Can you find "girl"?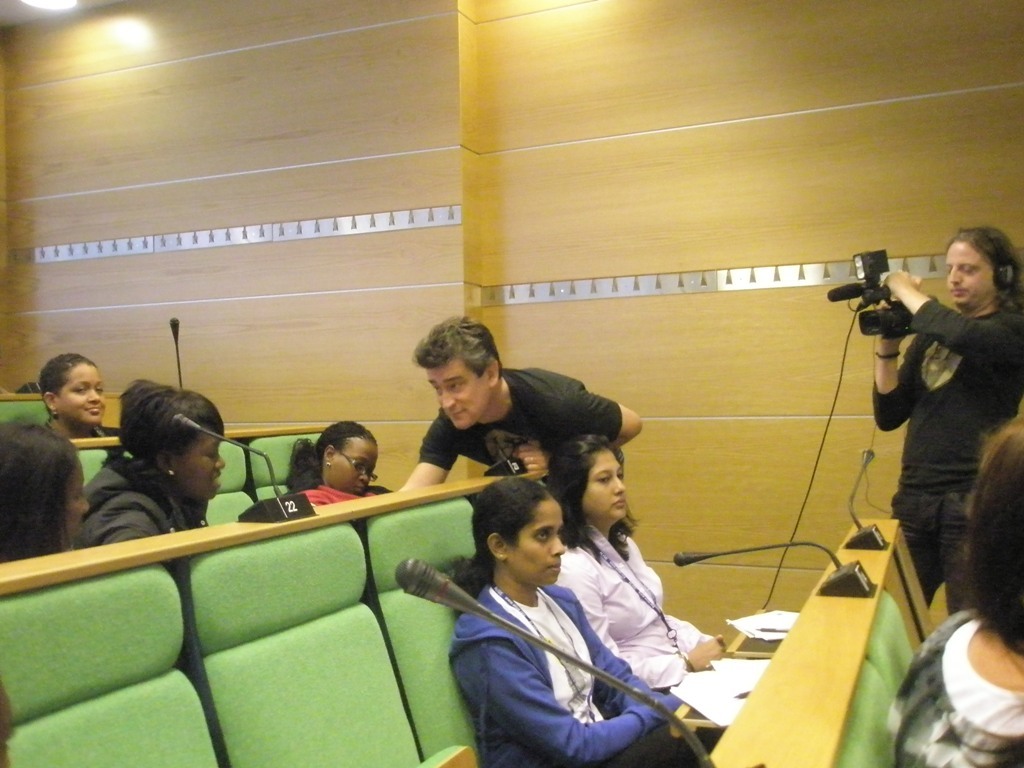
Yes, bounding box: l=886, t=415, r=1023, b=767.
